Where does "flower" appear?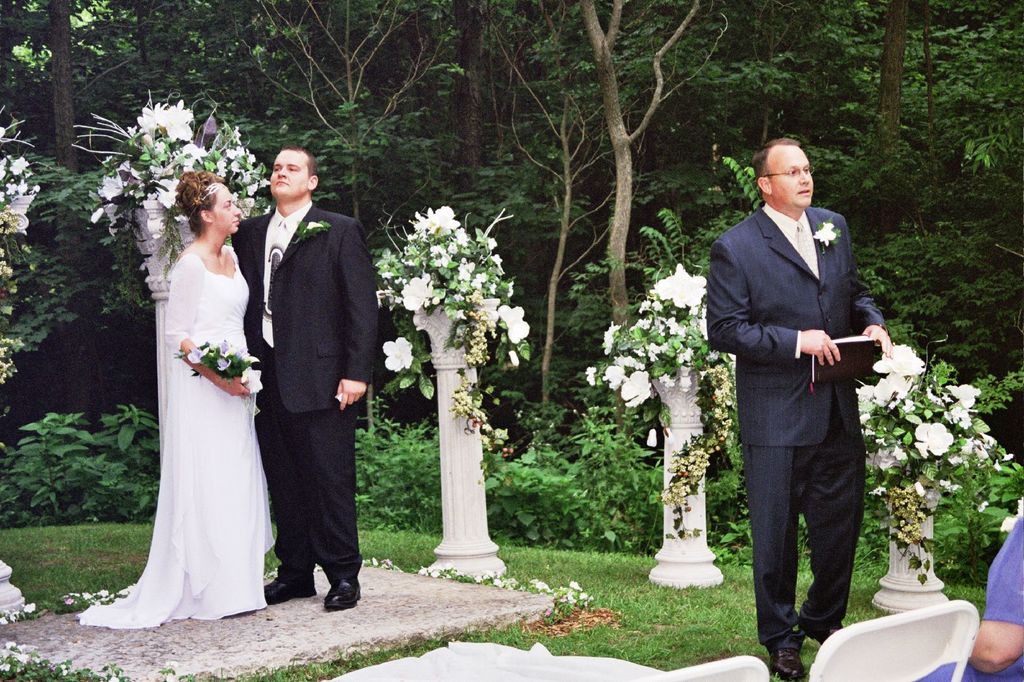
Appears at [383,333,415,371].
